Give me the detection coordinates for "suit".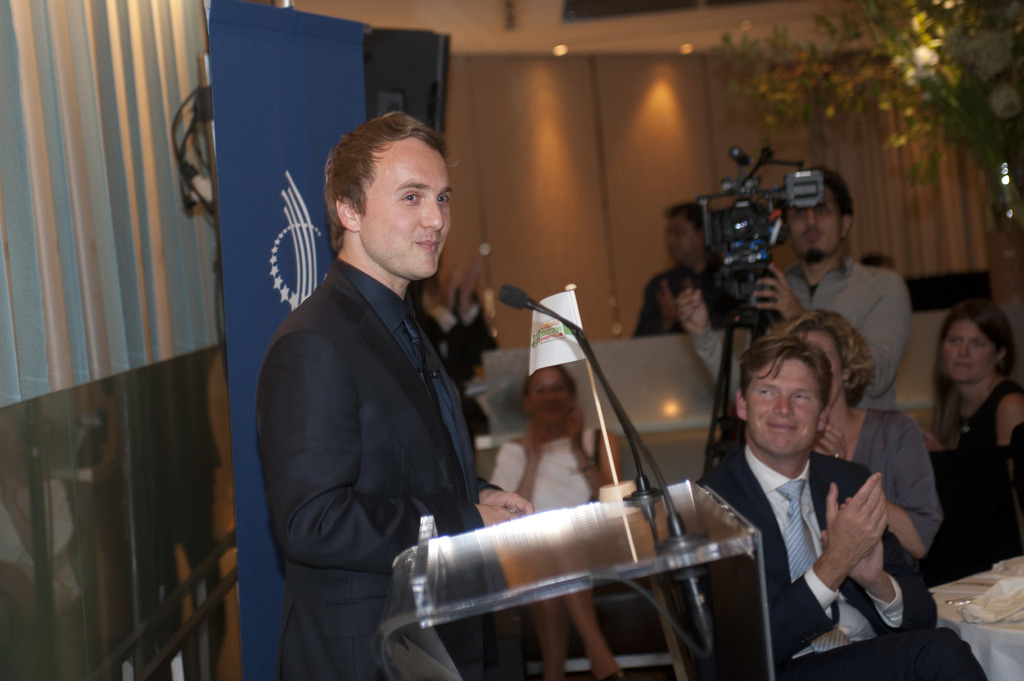
select_region(245, 147, 520, 660).
